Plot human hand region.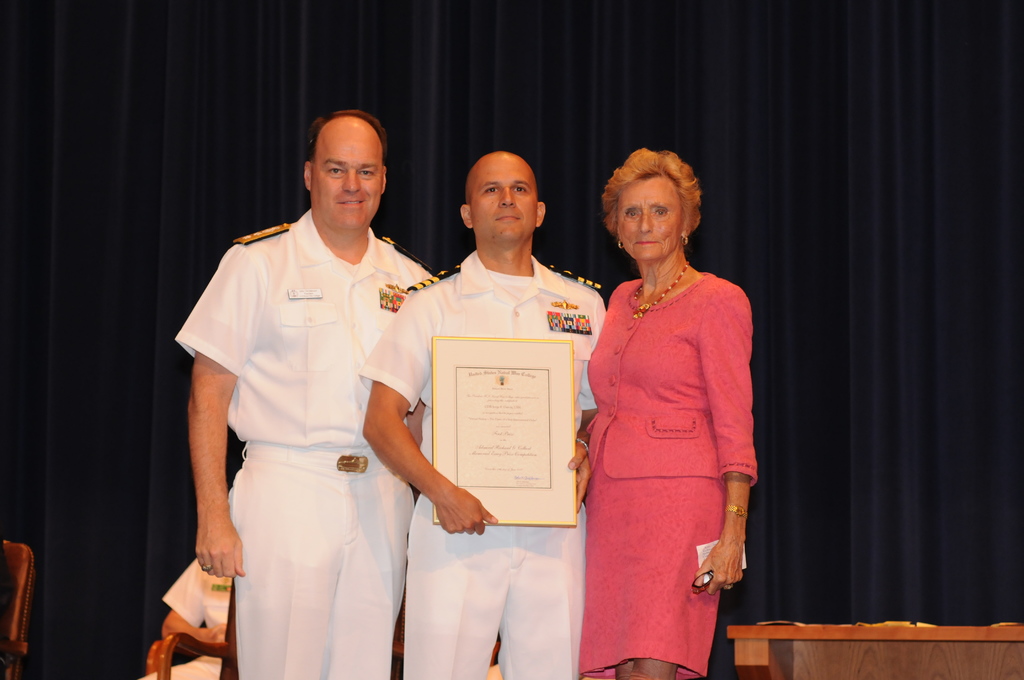
Plotted at l=568, t=441, r=593, b=513.
